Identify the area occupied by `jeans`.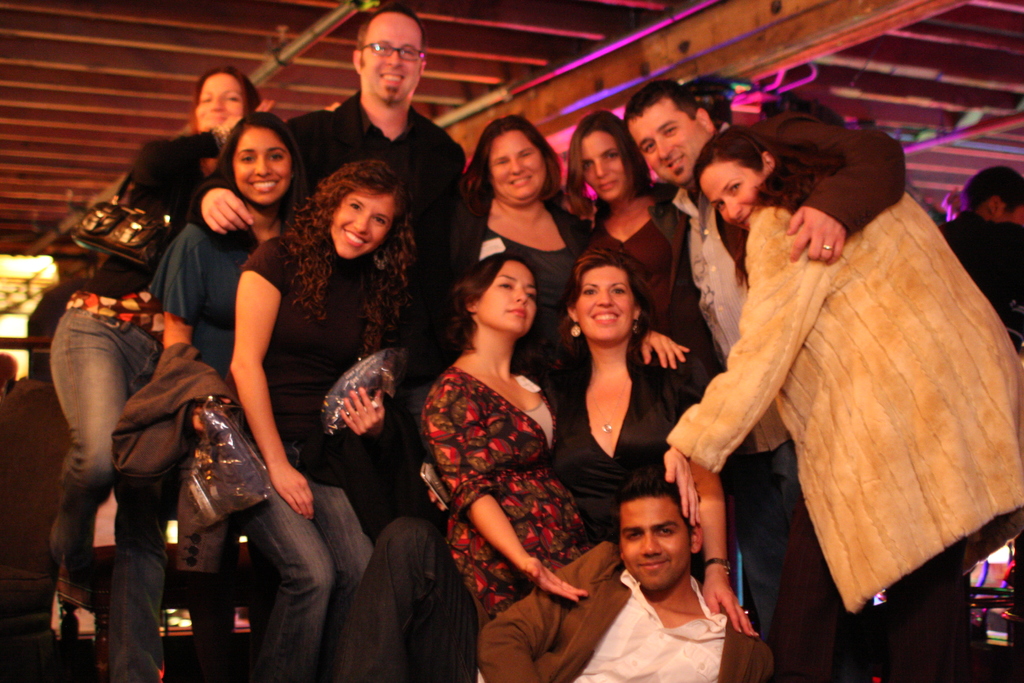
Area: (47,309,164,682).
